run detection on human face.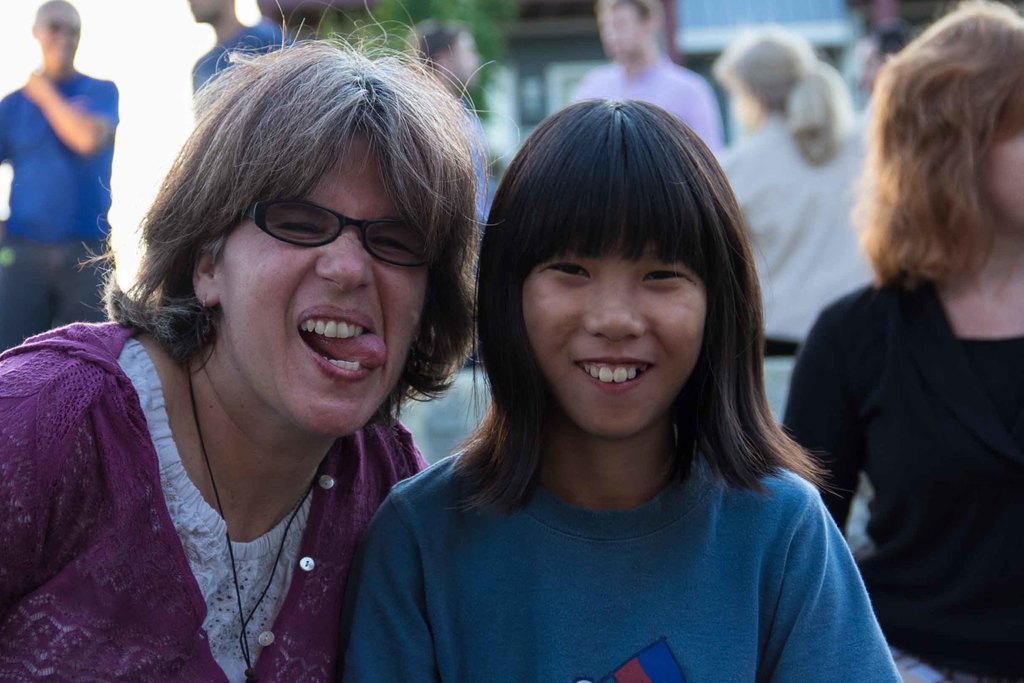
Result: Rect(519, 245, 707, 436).
